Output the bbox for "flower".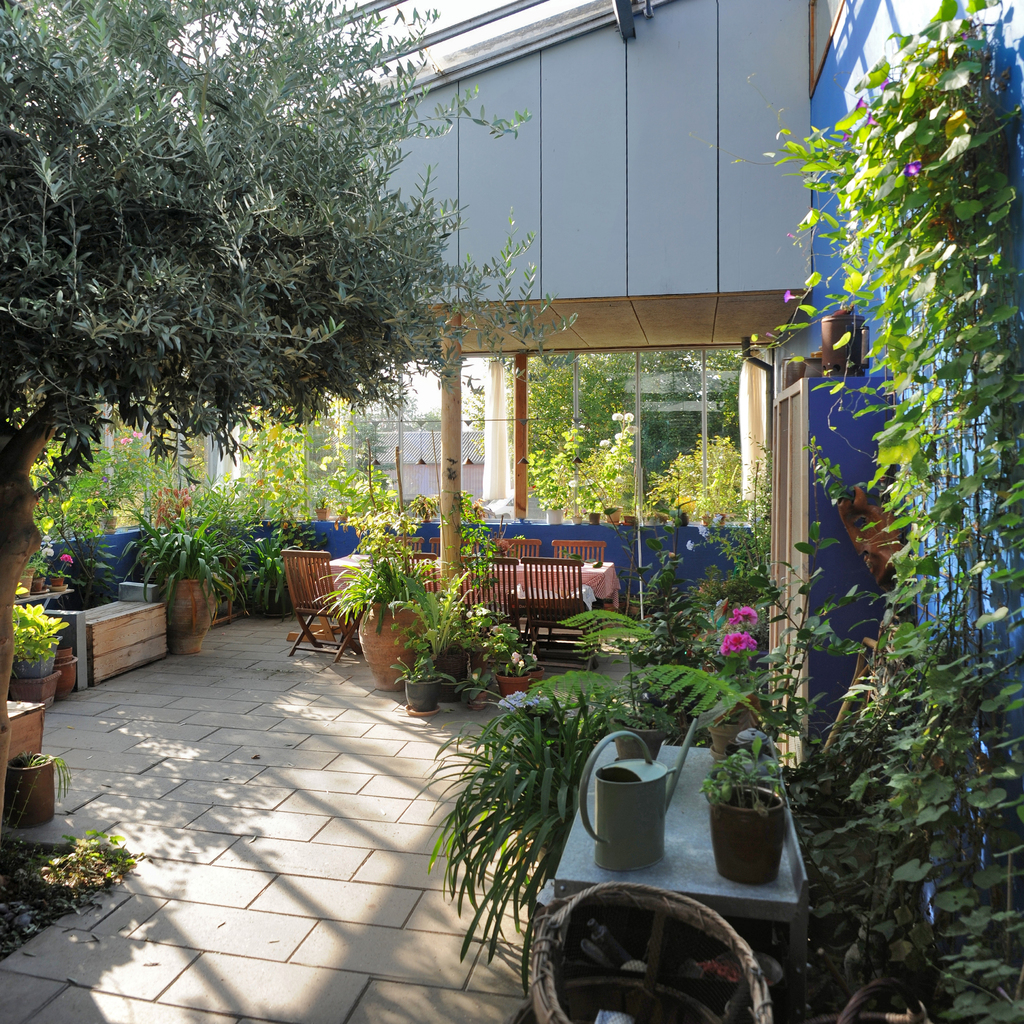
[781,286,796,305].
